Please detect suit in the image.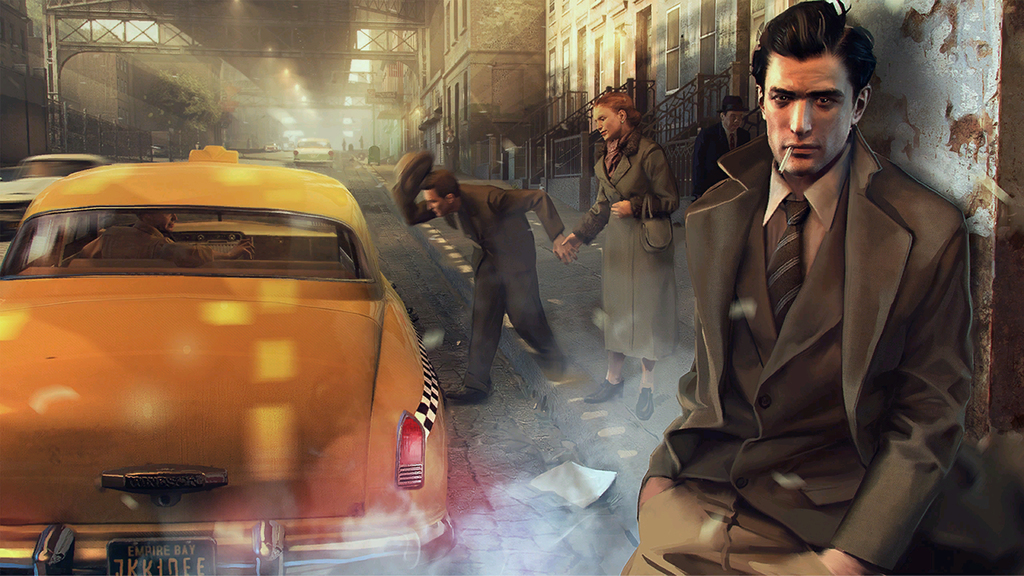
<region>632, 122, 977, 570</region>.
